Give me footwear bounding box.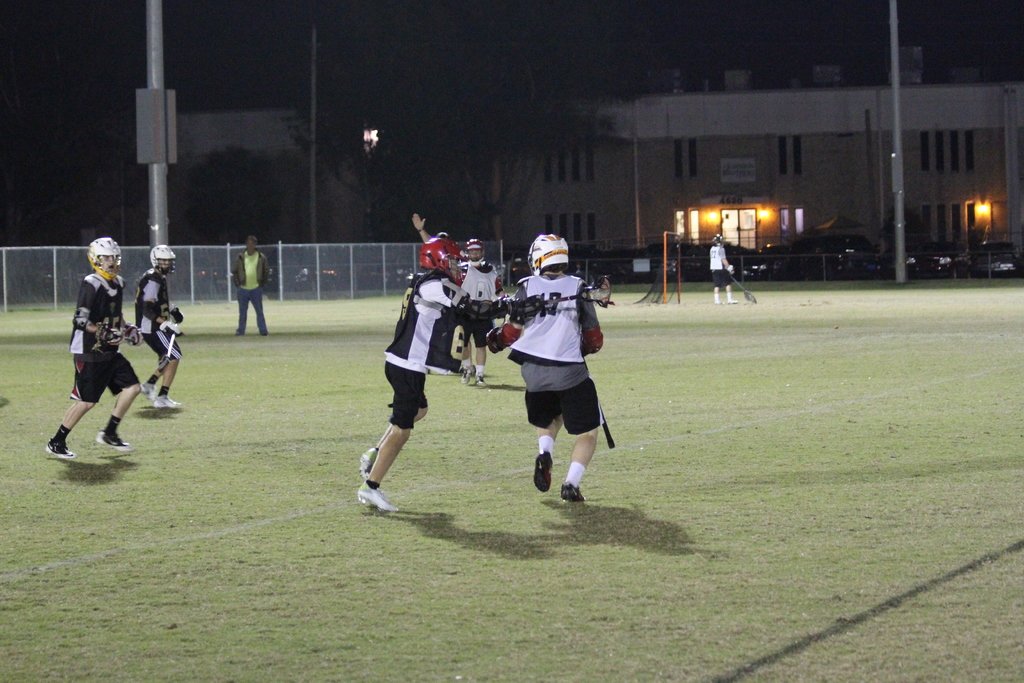
[532, 454, 554, 499].
